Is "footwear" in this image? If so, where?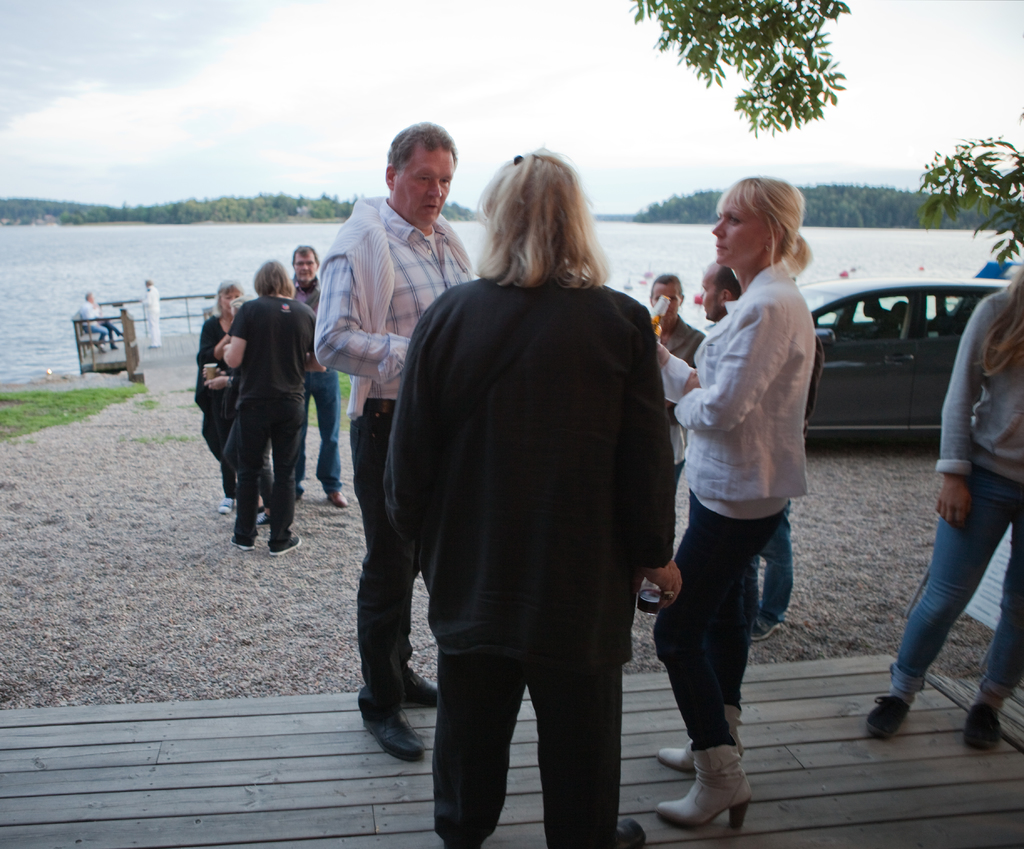
Yes, at x1=404, y1=666, x2=437, y2=709.
